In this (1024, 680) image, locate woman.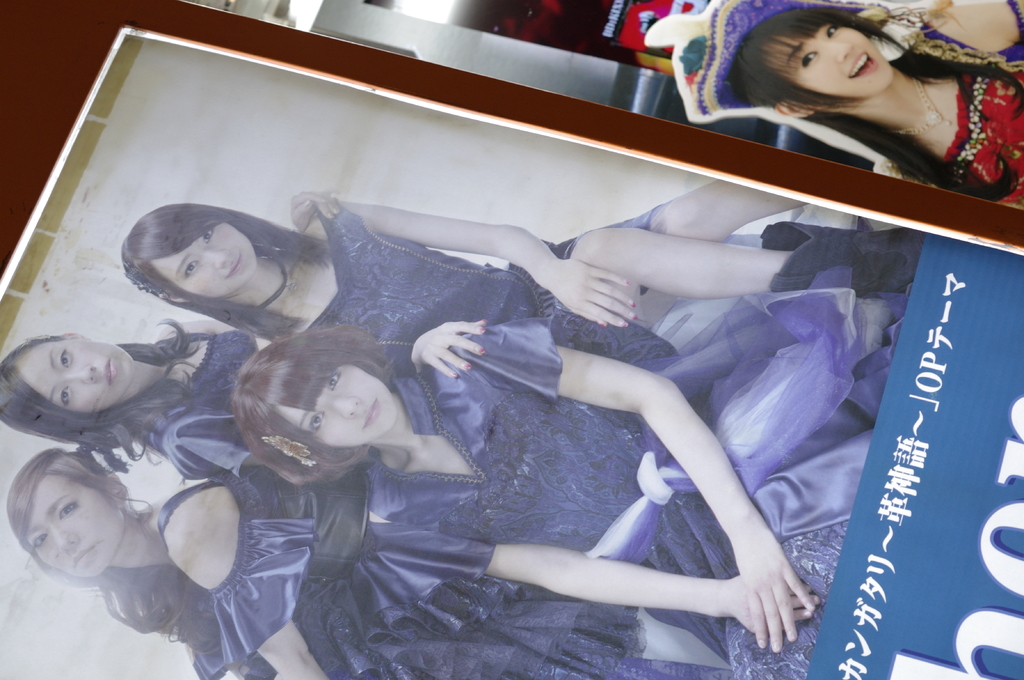
Bounding box: 0, 331, 268, 491.
